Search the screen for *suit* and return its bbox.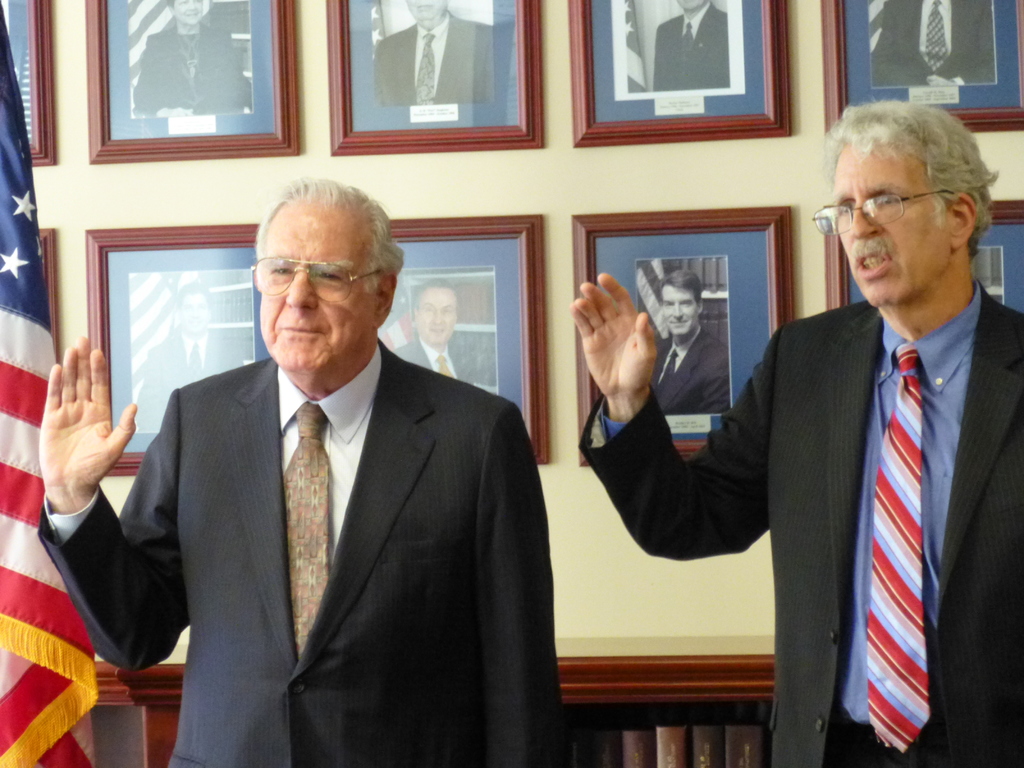
Found: left=869, top=0, right=993, bottom=84.
